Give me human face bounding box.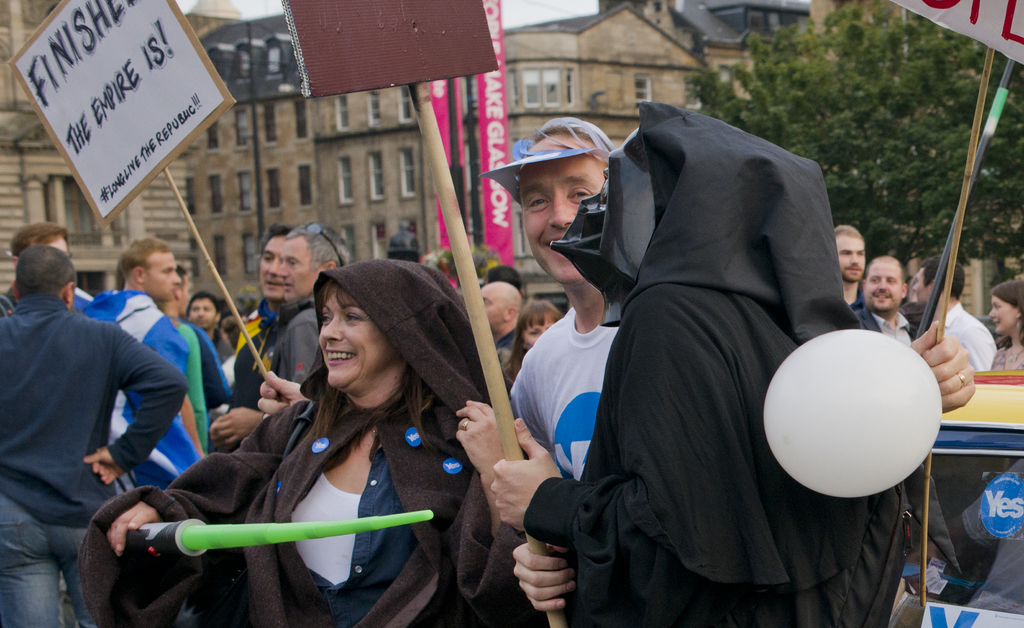
x1=482, y1=286, x2=506, y2=330.
